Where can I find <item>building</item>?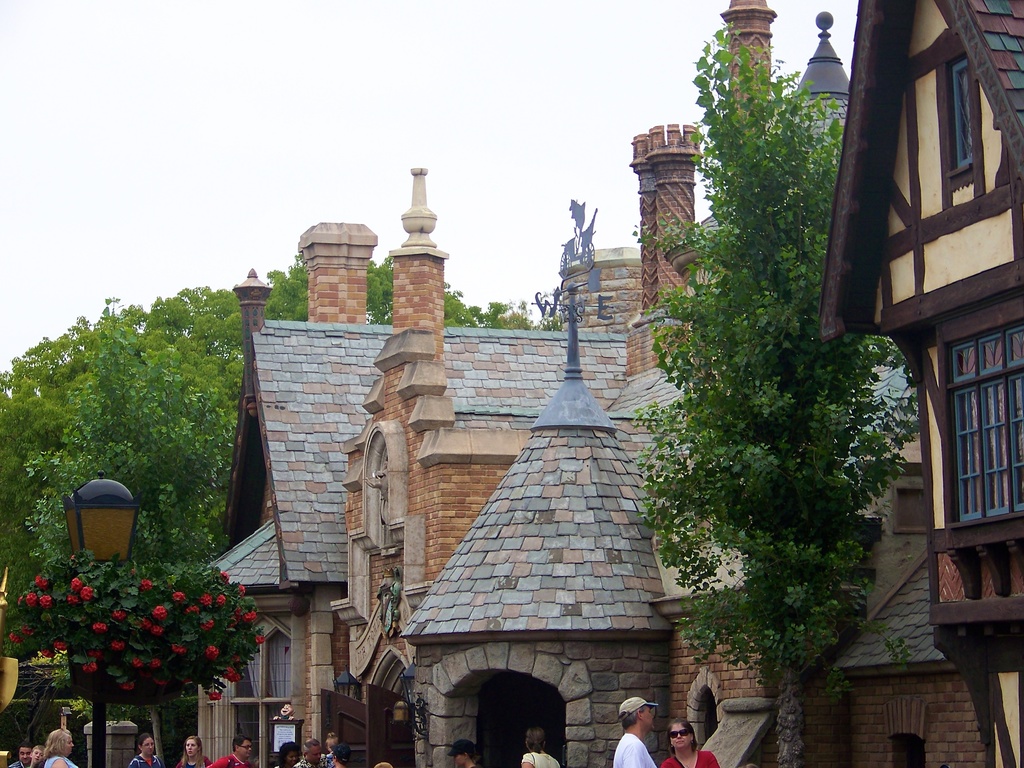
You can find it at rect(815, 0, 1023, 767).
